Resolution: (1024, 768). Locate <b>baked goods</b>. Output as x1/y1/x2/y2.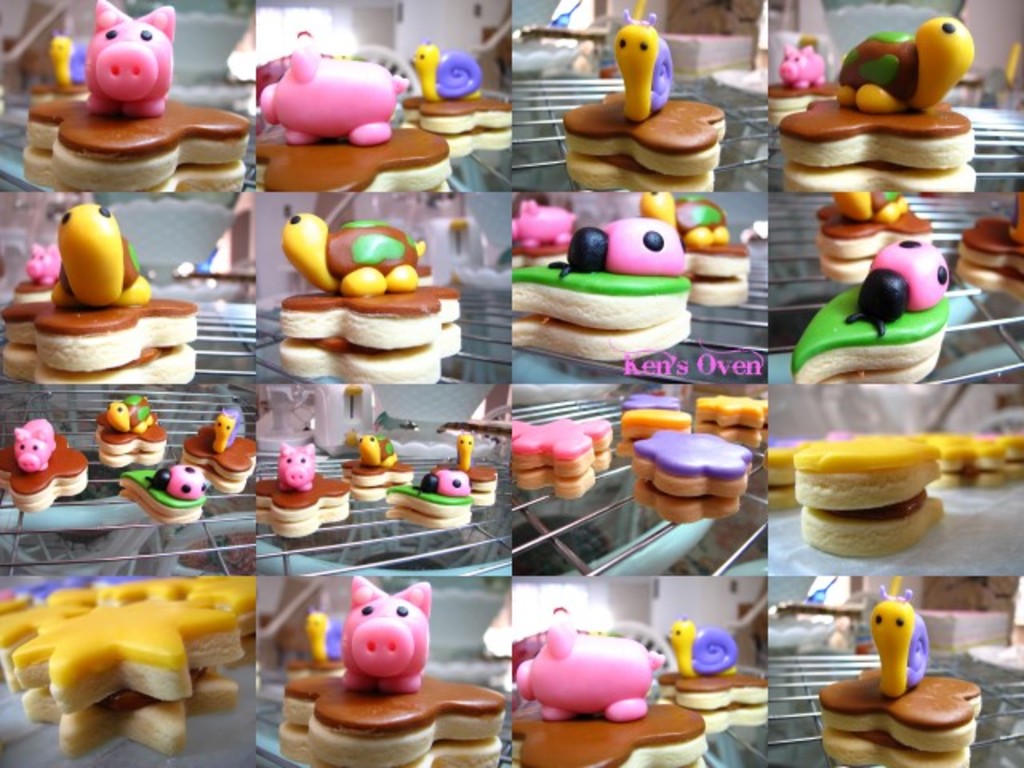
637/190/752/312.
